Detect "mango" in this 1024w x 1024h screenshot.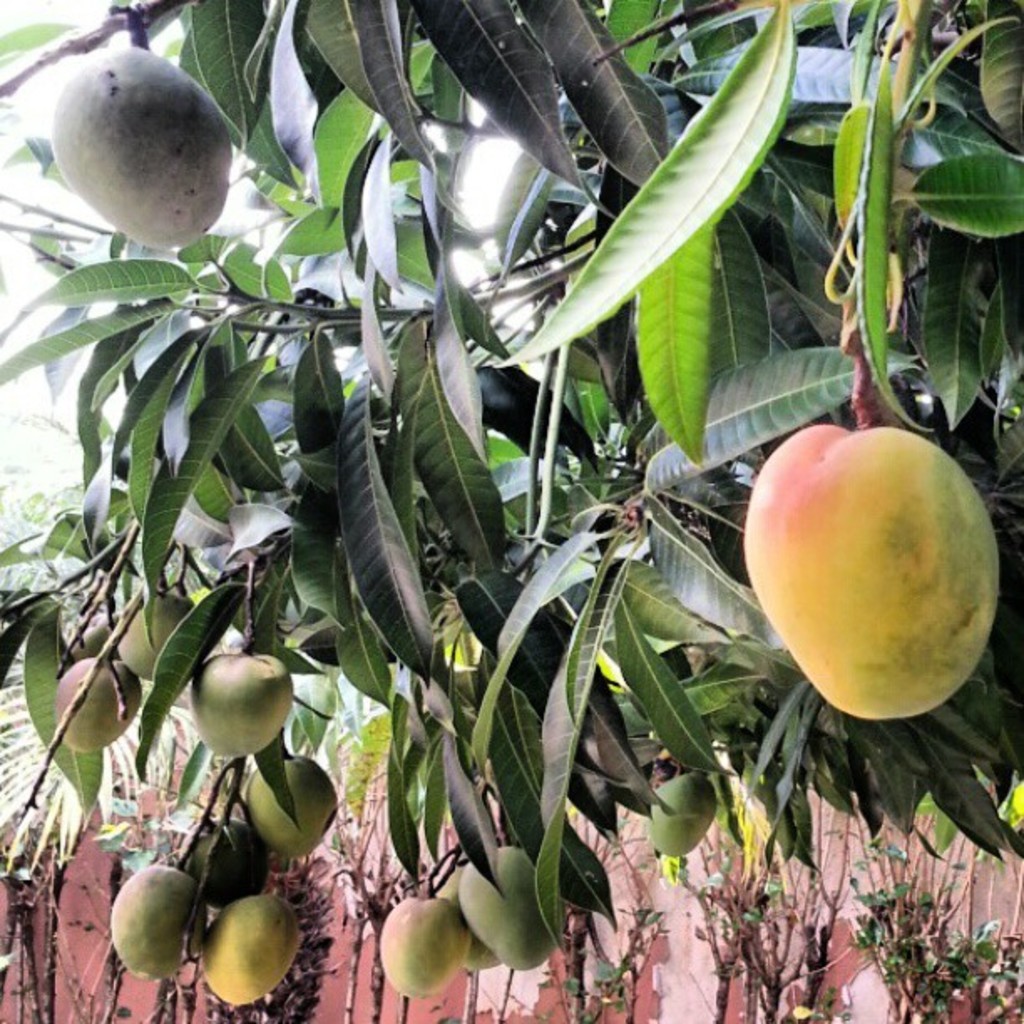
Detection: rect(112, 592, 189, 681).
